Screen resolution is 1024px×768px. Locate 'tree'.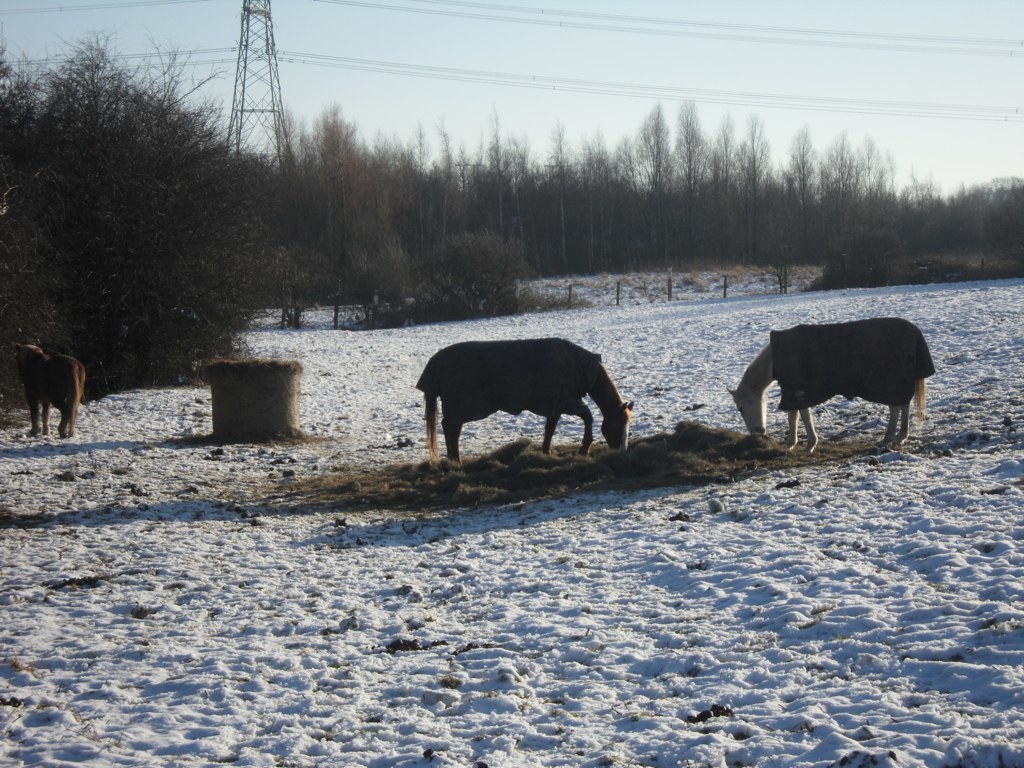
10,51,215,382.
